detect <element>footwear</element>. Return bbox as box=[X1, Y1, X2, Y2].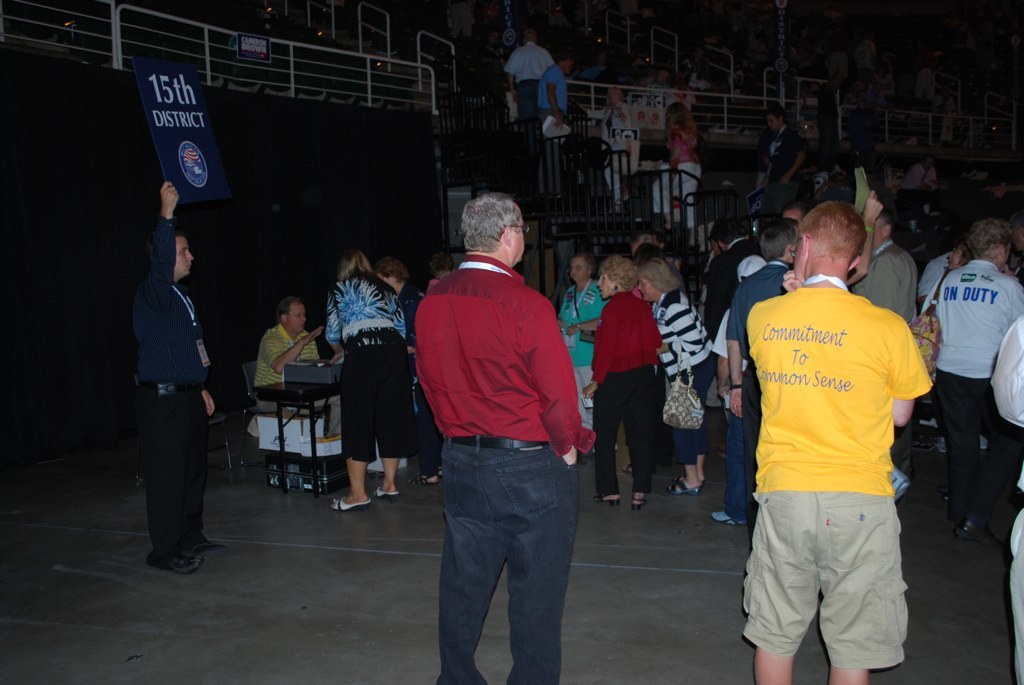
box=[956, 522, 1004, 550].
